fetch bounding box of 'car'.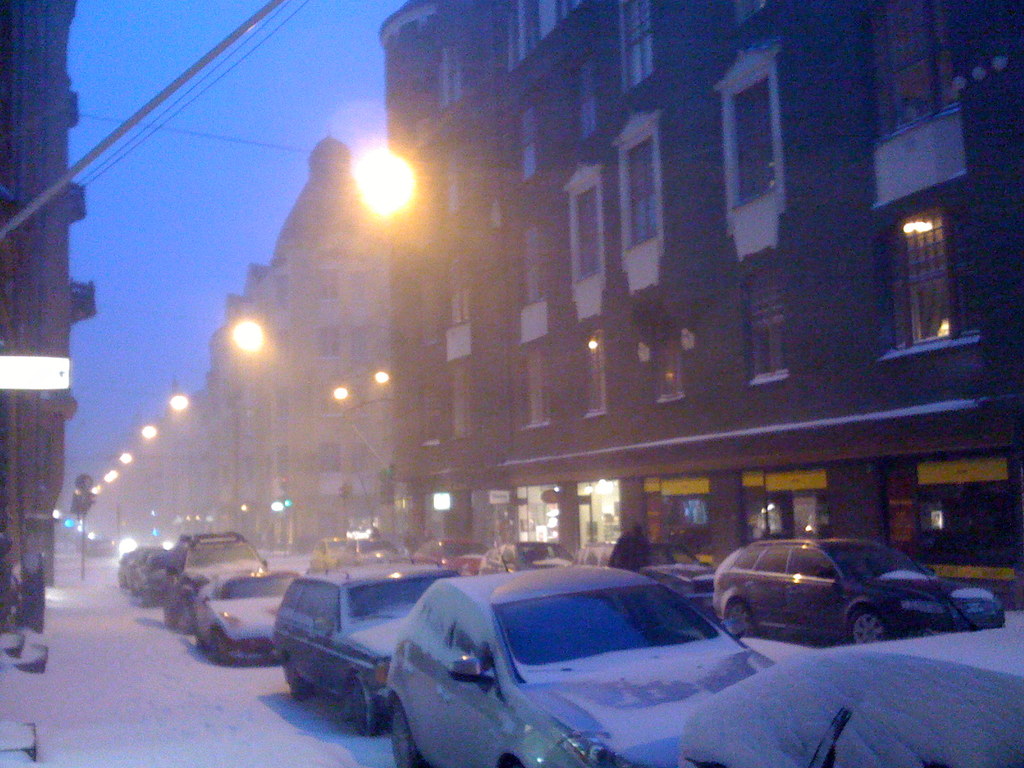
Bbox: box(387, 557, 780, 767).
